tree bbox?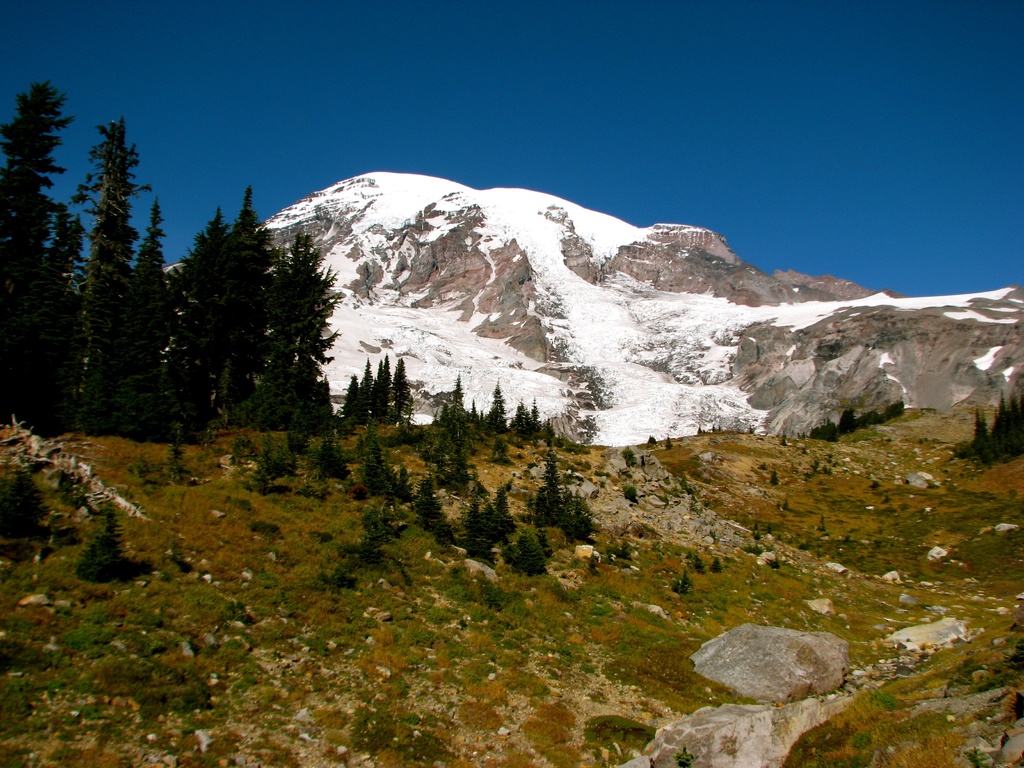
[x1=677, y1=566, x2=694, y2=591]
